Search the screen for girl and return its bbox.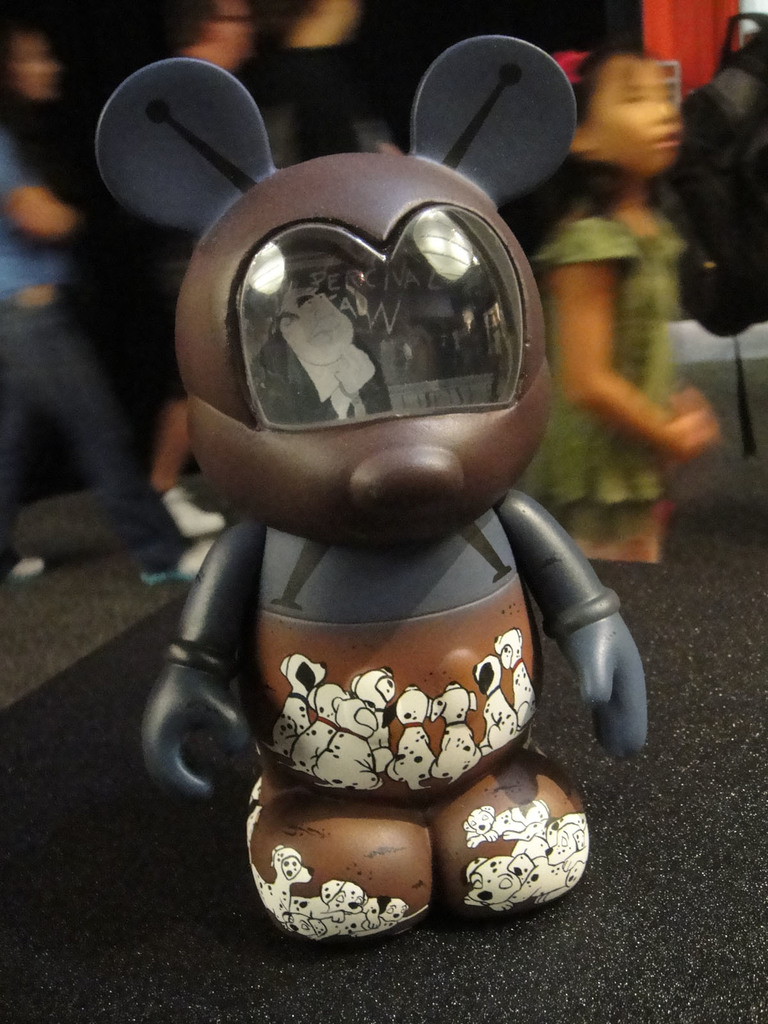
Found: 0:19:193:589.
